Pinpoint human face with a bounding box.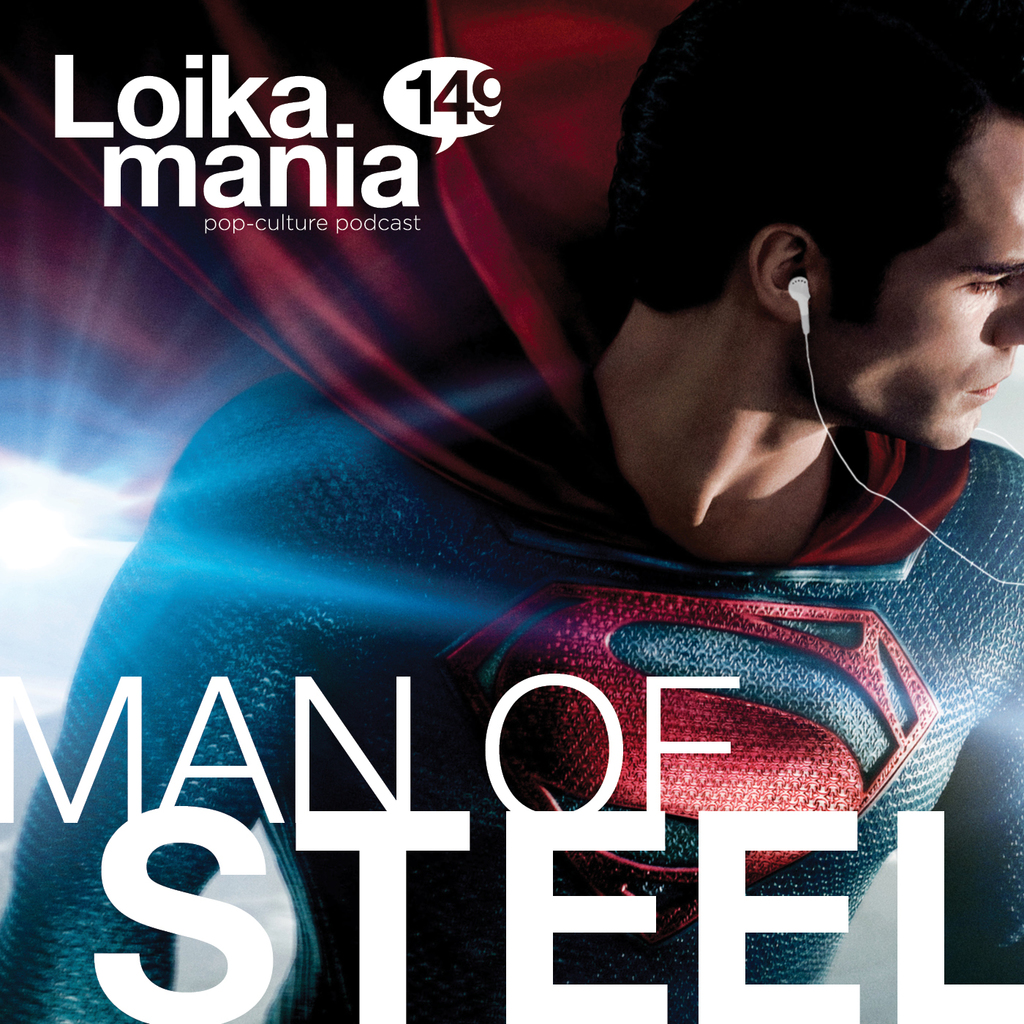
box(794, 110, 1023, 449).
